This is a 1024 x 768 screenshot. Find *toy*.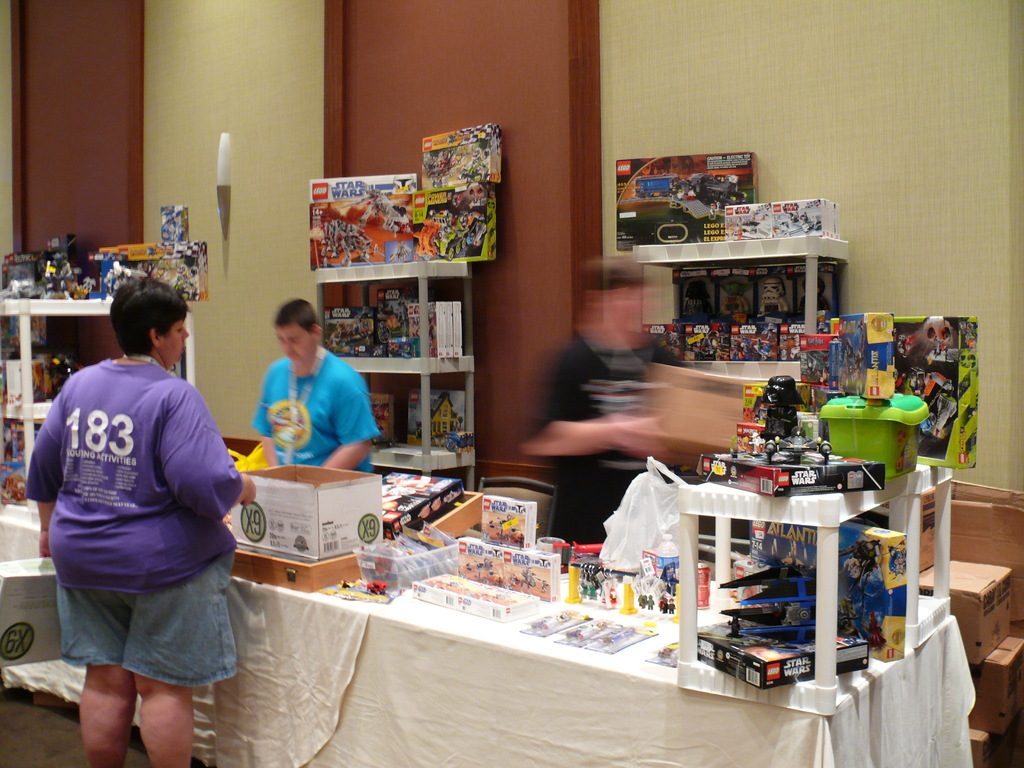
Bounding box: (left=449, top=298, right=467, bottom=362).
